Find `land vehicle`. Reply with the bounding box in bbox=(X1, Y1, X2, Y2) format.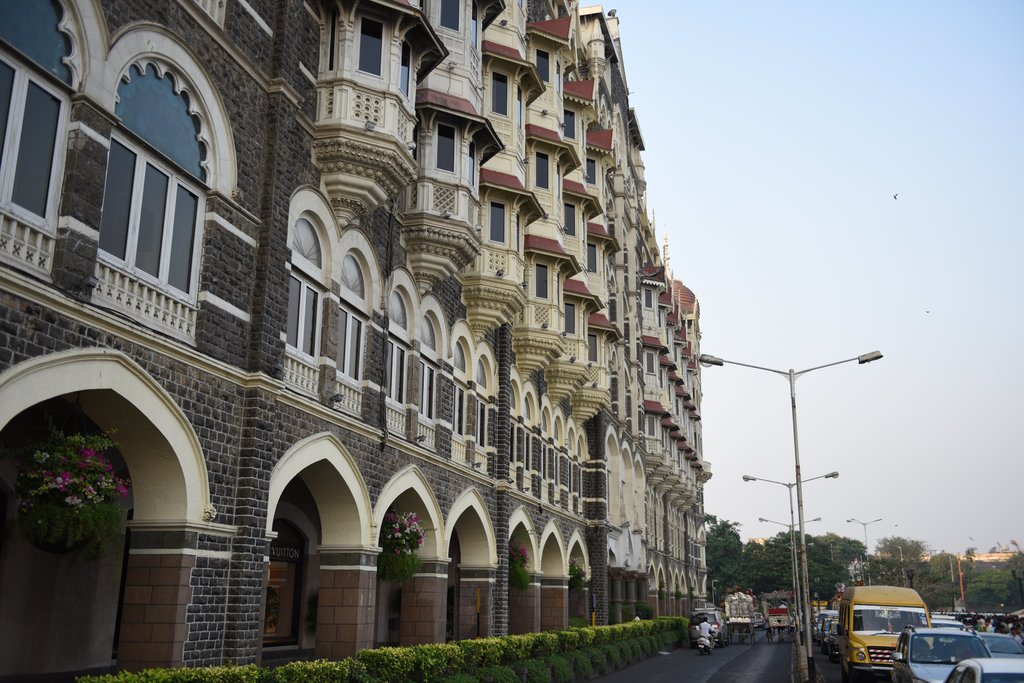
bbox=(691, 607, 726, 648).
